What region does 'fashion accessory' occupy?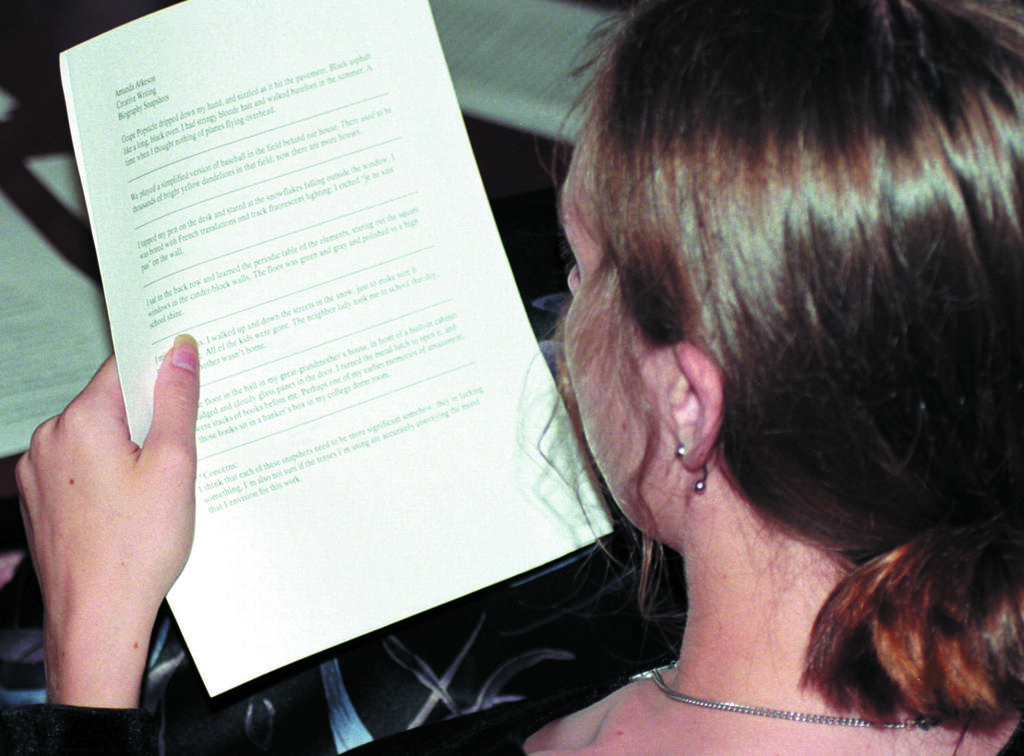
(672,446,709,499).
